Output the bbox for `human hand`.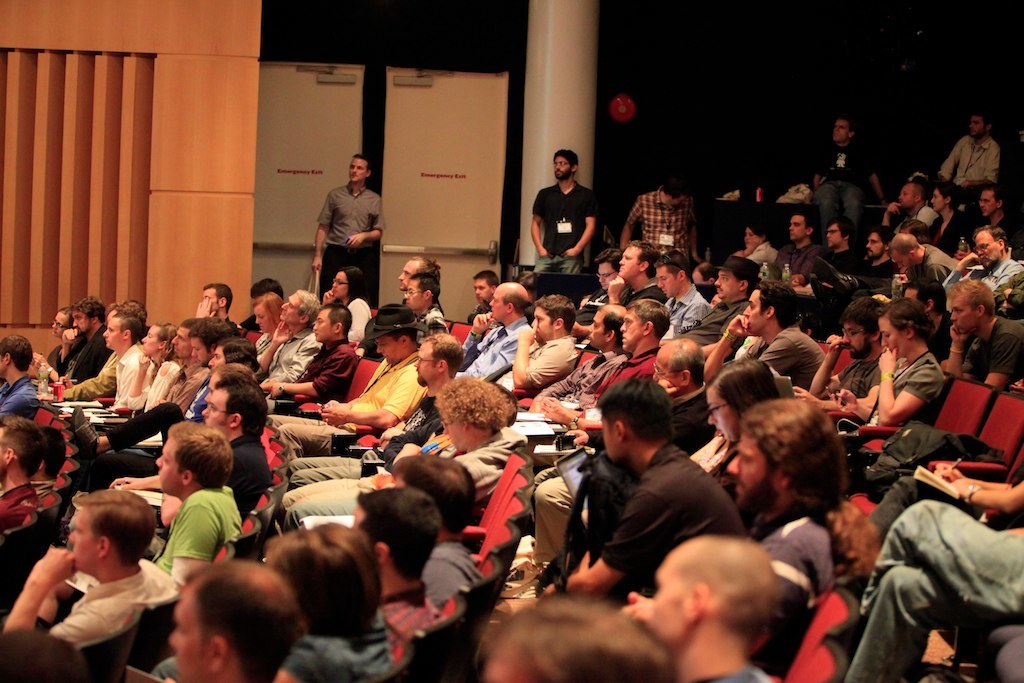
[273,322,294,345].
